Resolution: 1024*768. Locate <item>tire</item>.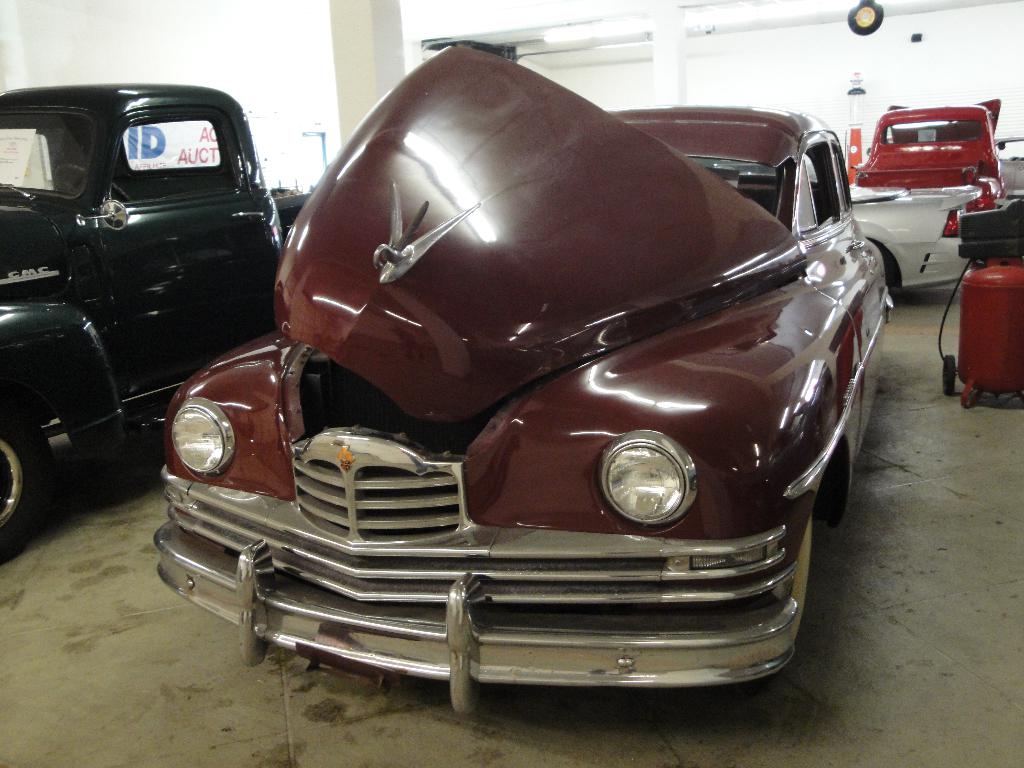
region(0, 396, 52, 559).
